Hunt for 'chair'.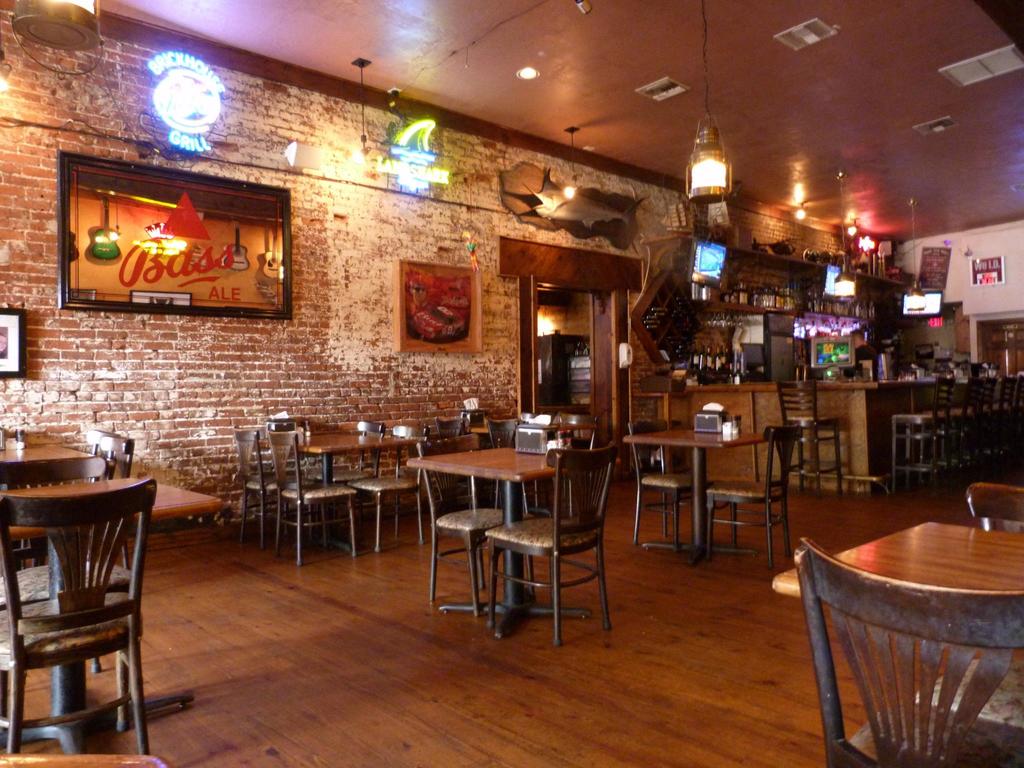
Hunted down at [left=0, top=464, right=112, bottom=610].
